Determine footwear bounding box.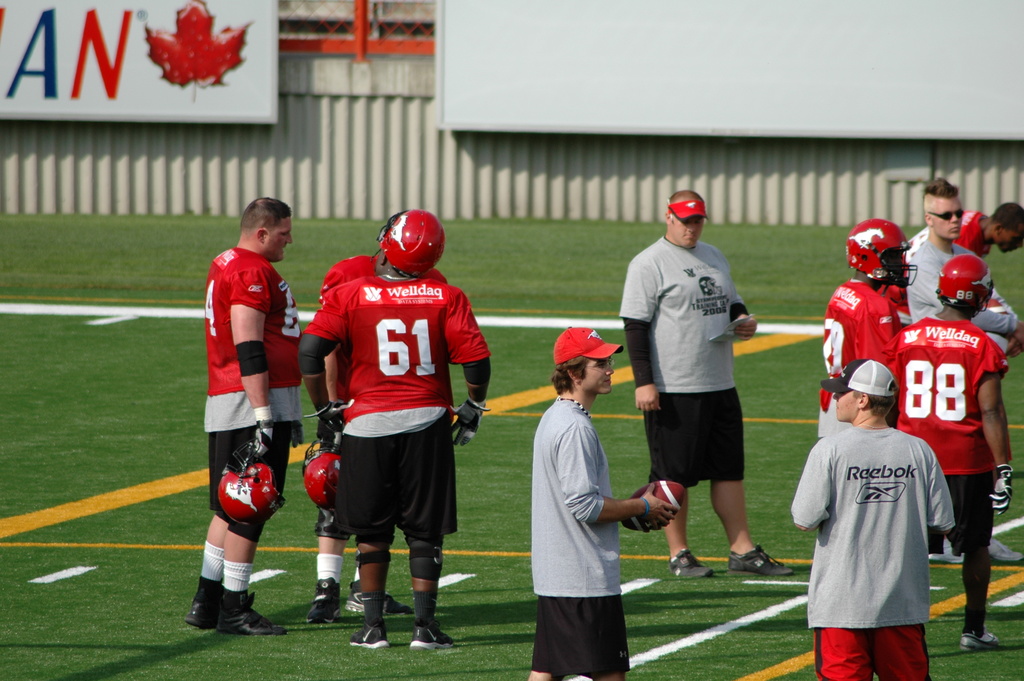
Determined: [x1=727, y1=545, x2=792, y2=577].
